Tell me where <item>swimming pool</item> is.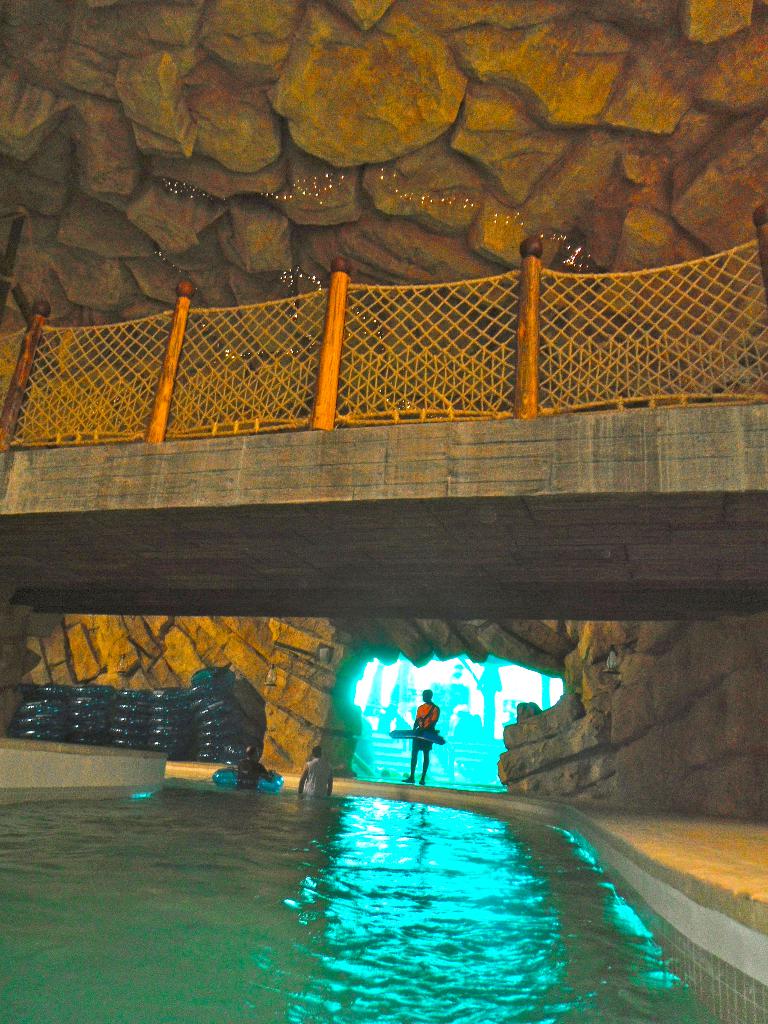
<item>swimming pool</item> is at 69/728/732/1011.
